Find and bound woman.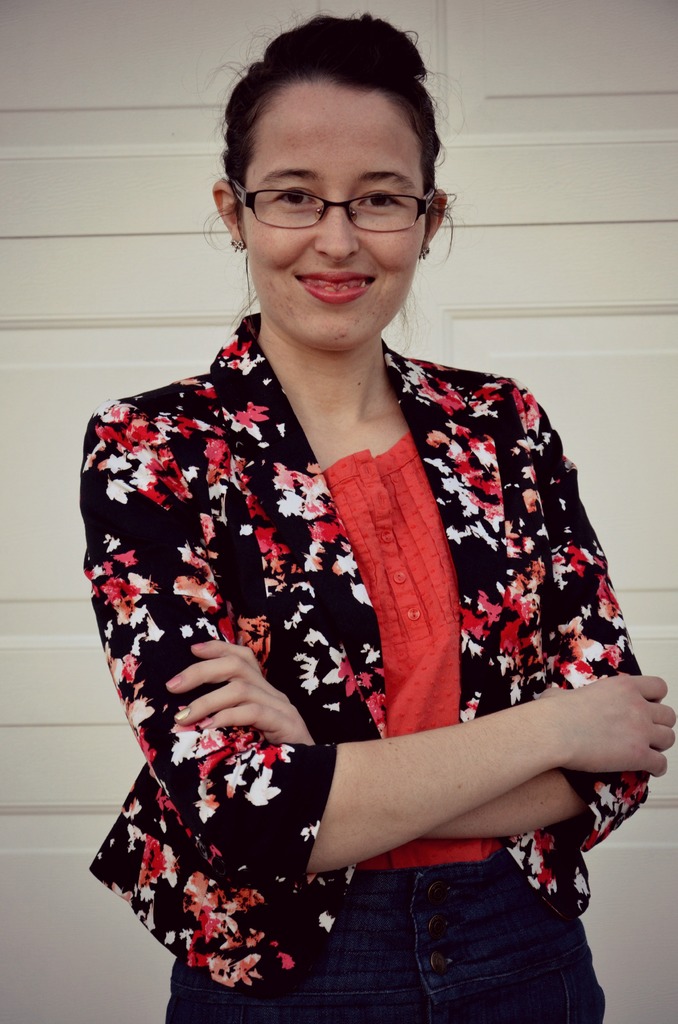
Bound: box(70, 0, 677, 1023).
